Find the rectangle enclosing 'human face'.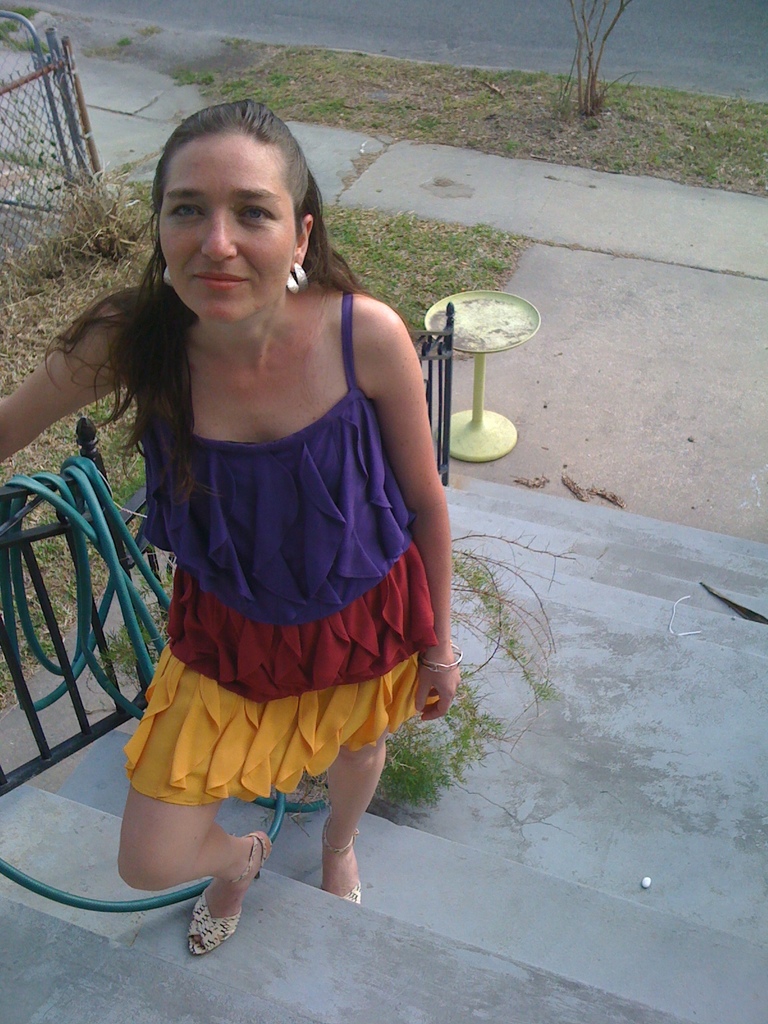
BBox(158, 131, 295, 317).
